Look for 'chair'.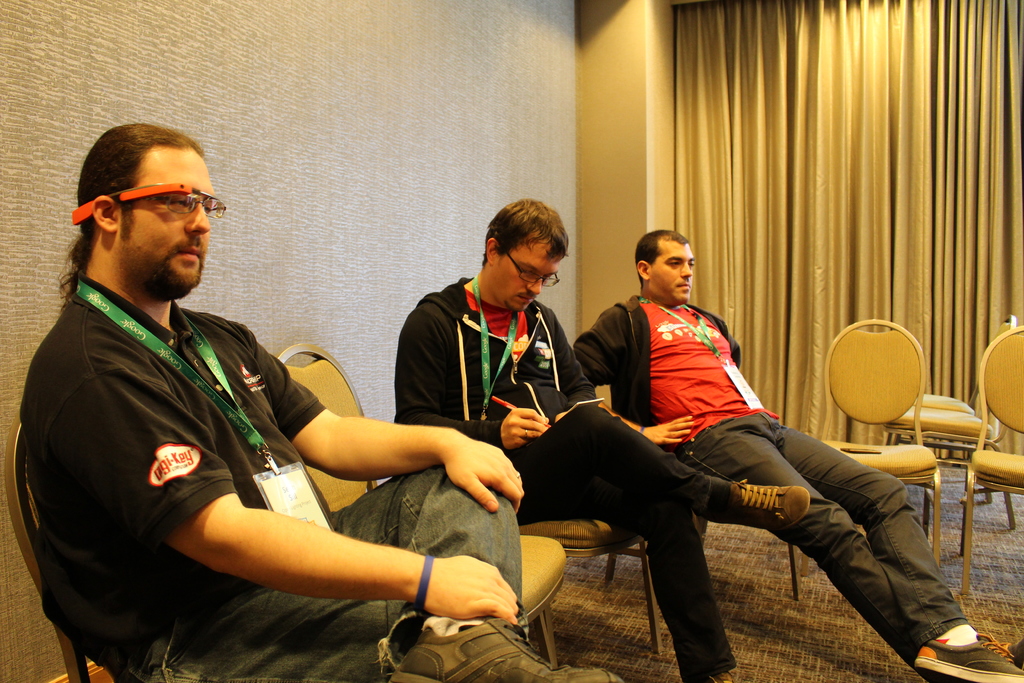
Found: select_region(966, 326, 1023, 589).
